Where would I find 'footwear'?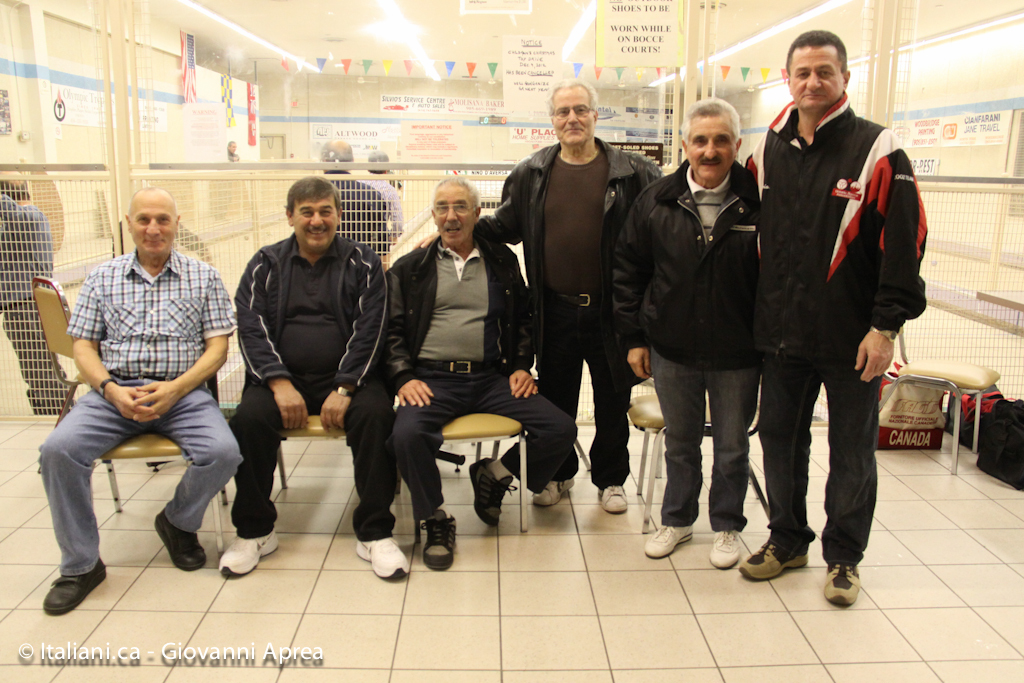
At x1=40 y1=570 x2=104 y2=614.
